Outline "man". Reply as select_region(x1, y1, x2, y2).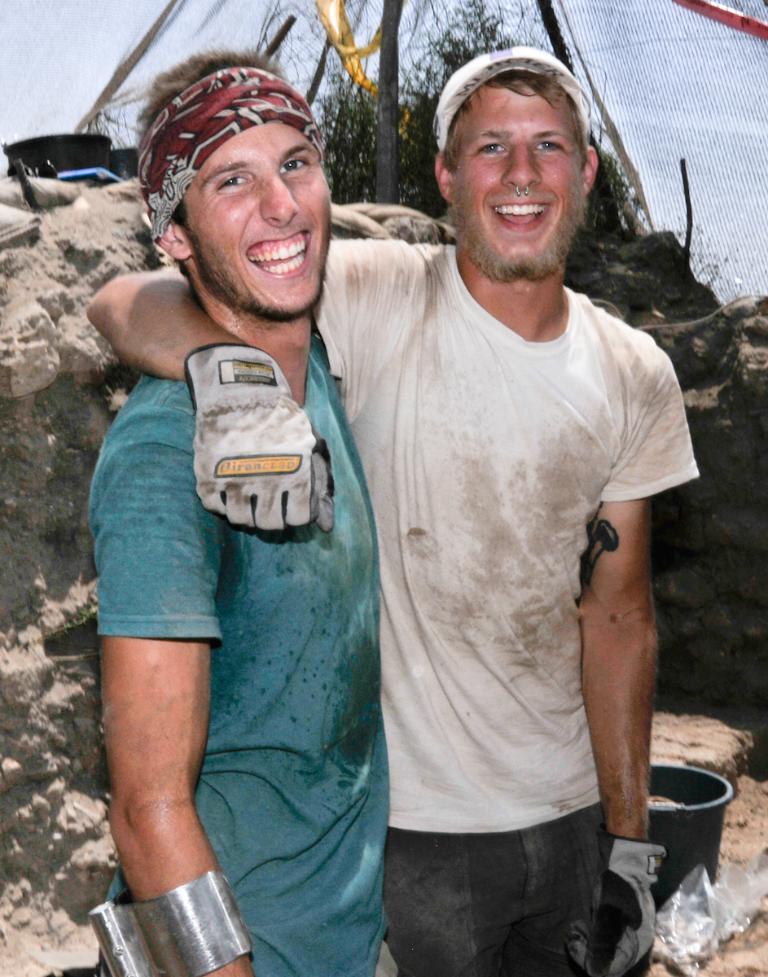
select_region(84, 44, 700, 976).
